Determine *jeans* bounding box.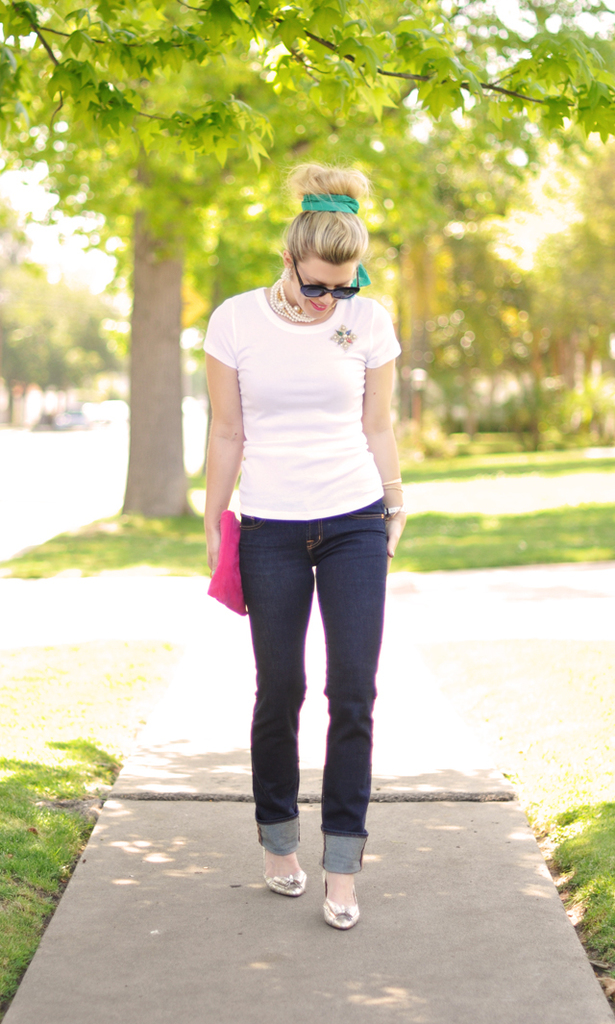
Determined: left=232, top=497, right=388, bottom=881.
